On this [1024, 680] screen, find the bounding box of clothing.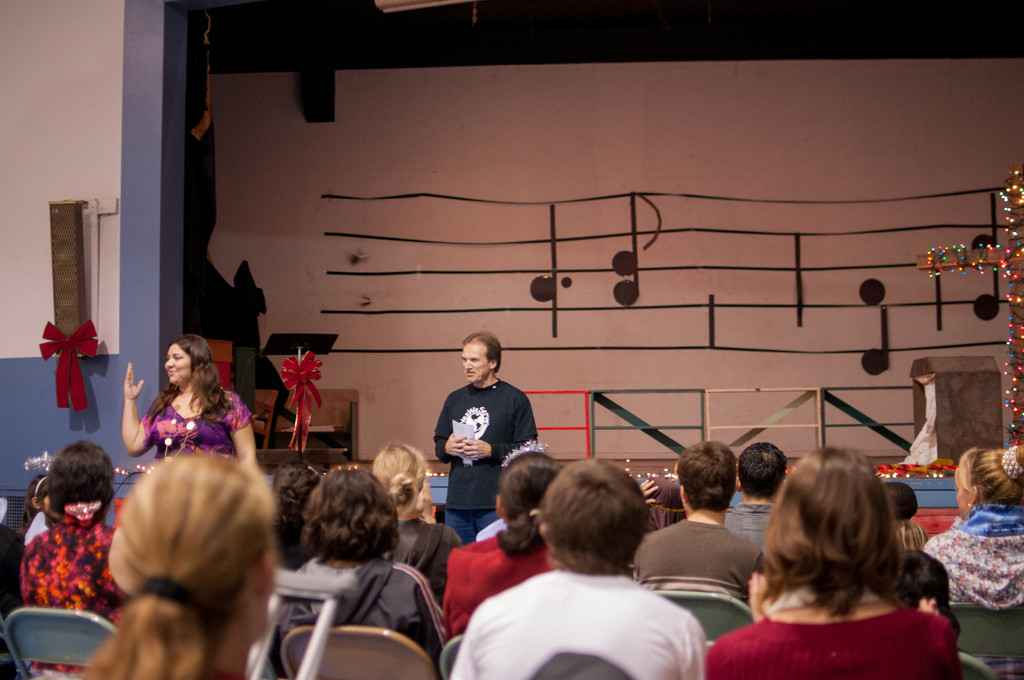
Bounding box: crop(22, 514, 129, 679).
